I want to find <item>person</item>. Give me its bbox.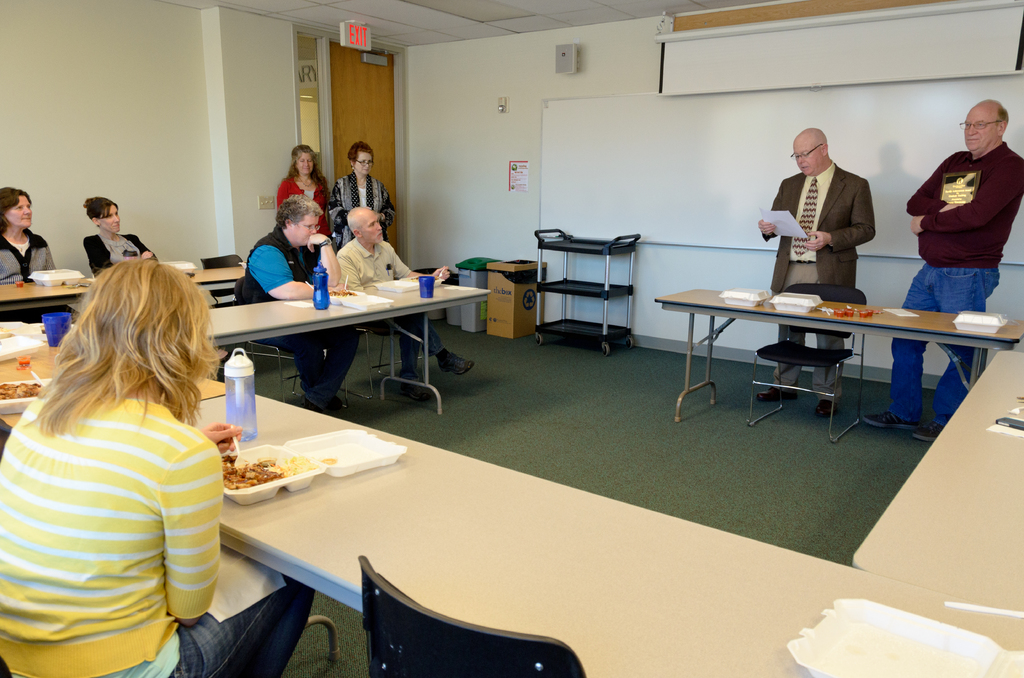
[759, 129, 877, 416].
